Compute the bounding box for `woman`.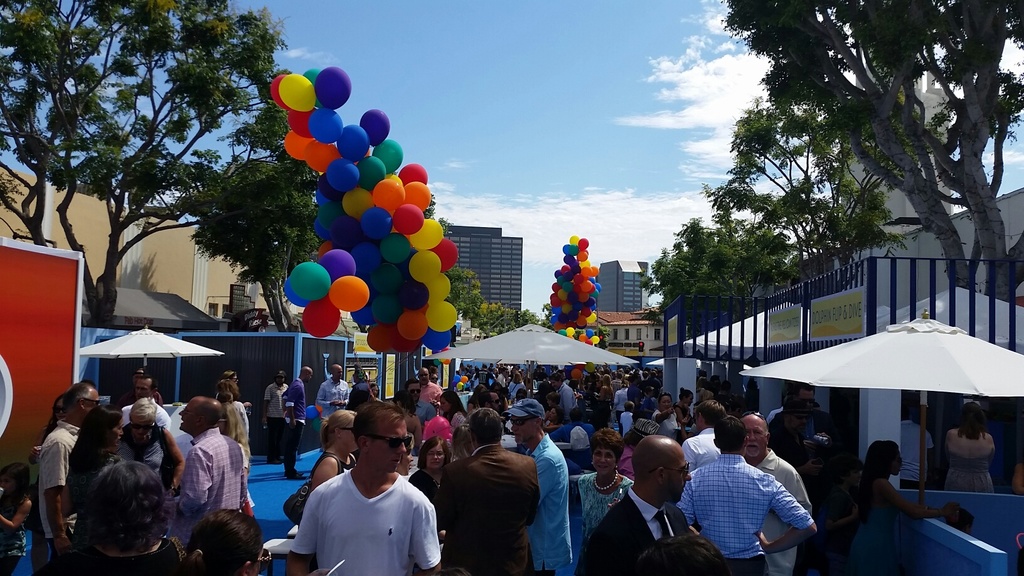
x1=307, y1=410, x2=358, y2=503.
